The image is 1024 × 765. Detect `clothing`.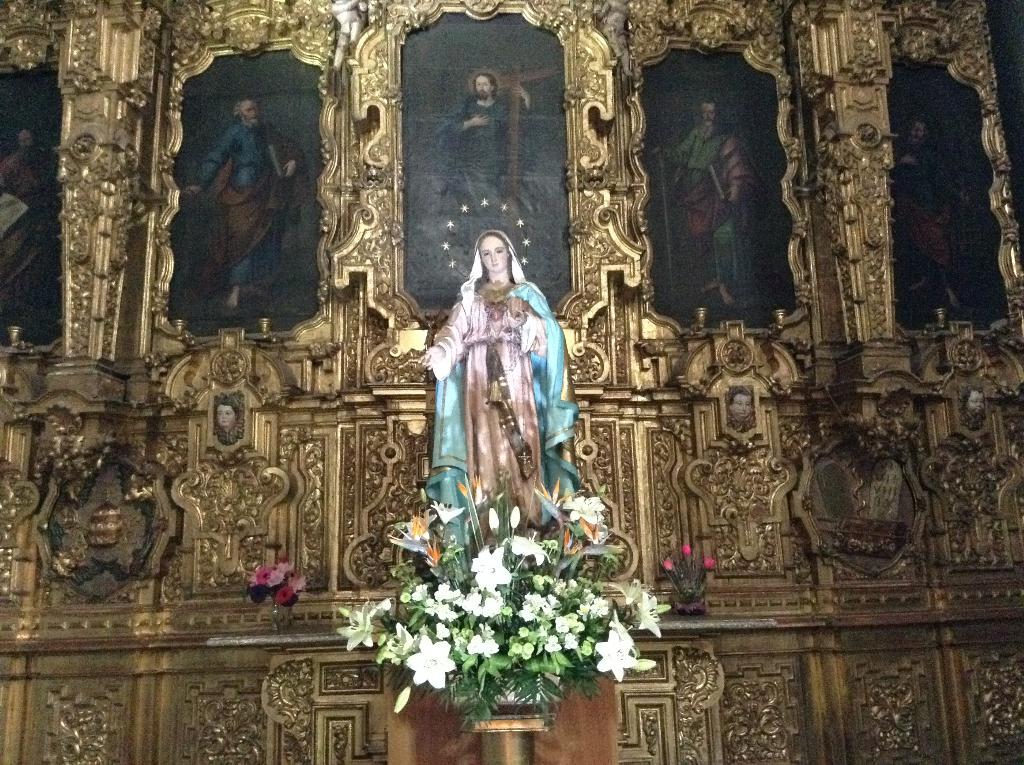
Detection: bbox=[437, 95, 540, 239].
